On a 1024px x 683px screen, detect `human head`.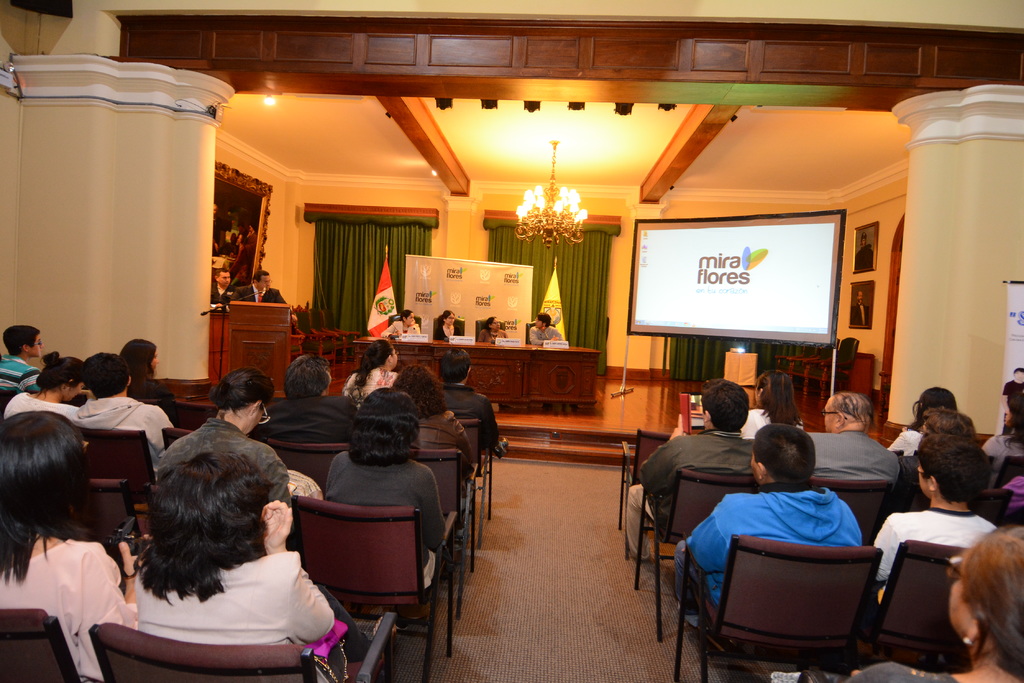
crop(1013, 366, 1023, 387).
